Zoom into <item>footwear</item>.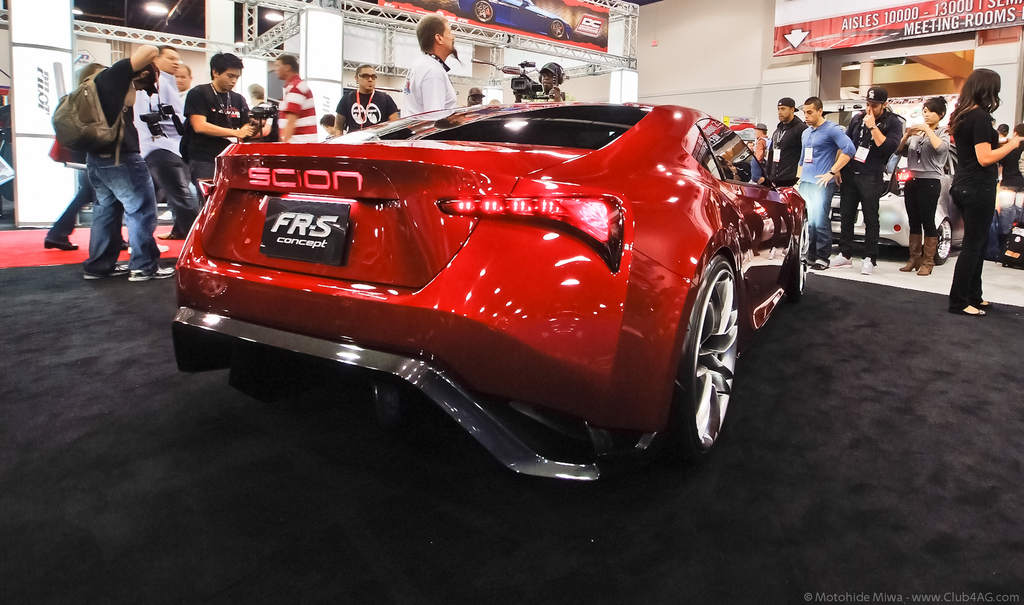
Zoom target: bbox=[811, 262, 831, 273].
